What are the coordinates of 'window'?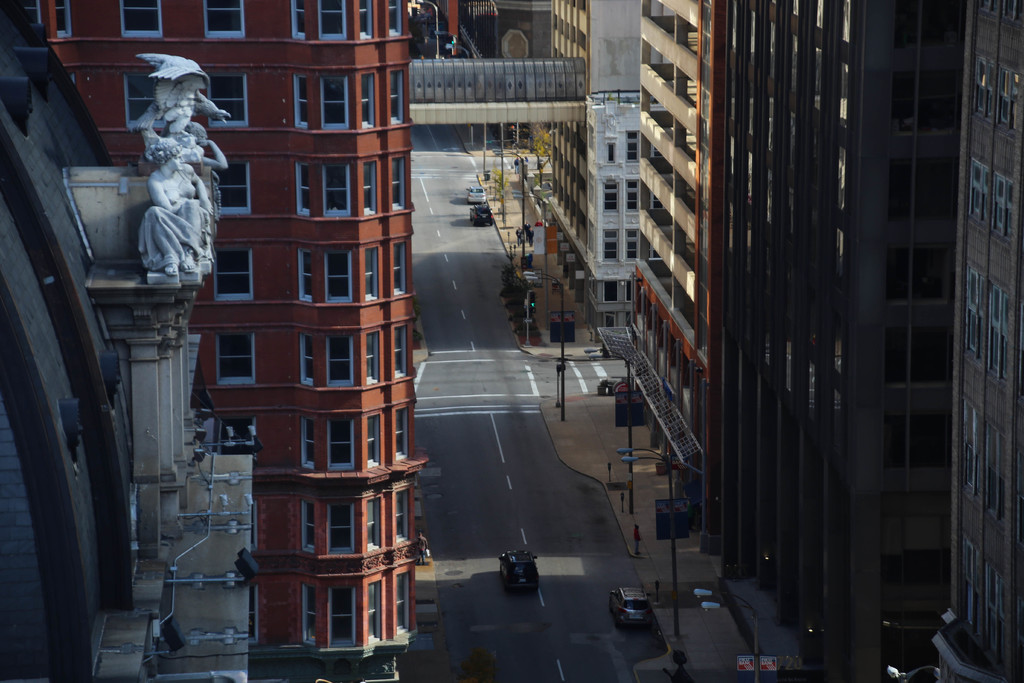
bbox(961, 400, 982, 499).
